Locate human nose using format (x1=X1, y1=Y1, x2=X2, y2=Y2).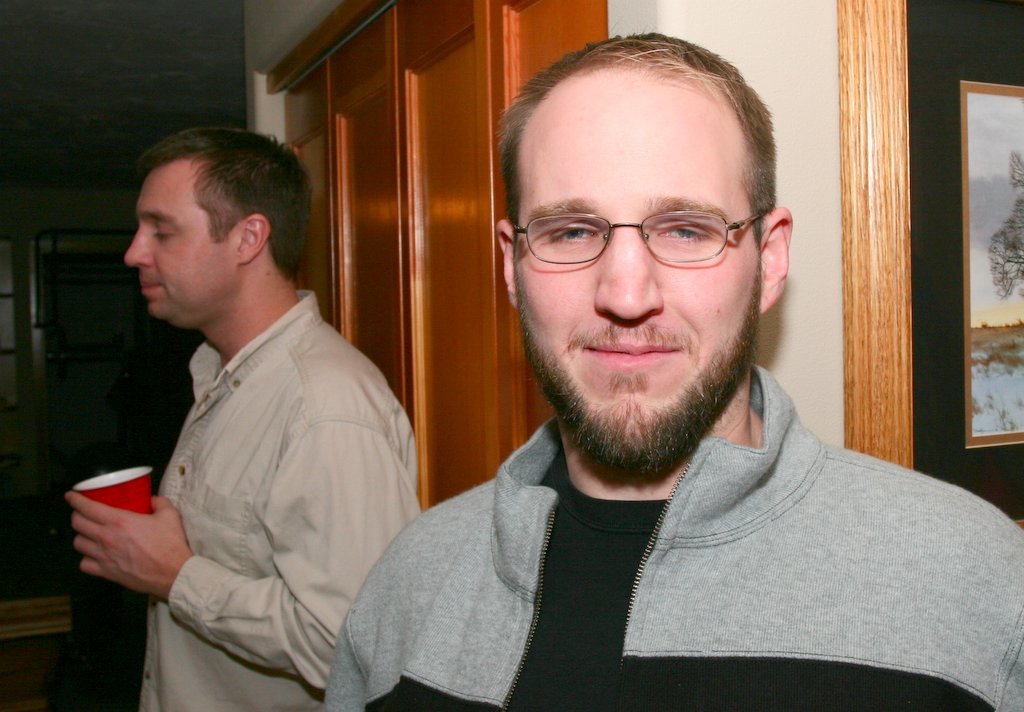
(x1=120, y1=228, x2=154, y2=269).
